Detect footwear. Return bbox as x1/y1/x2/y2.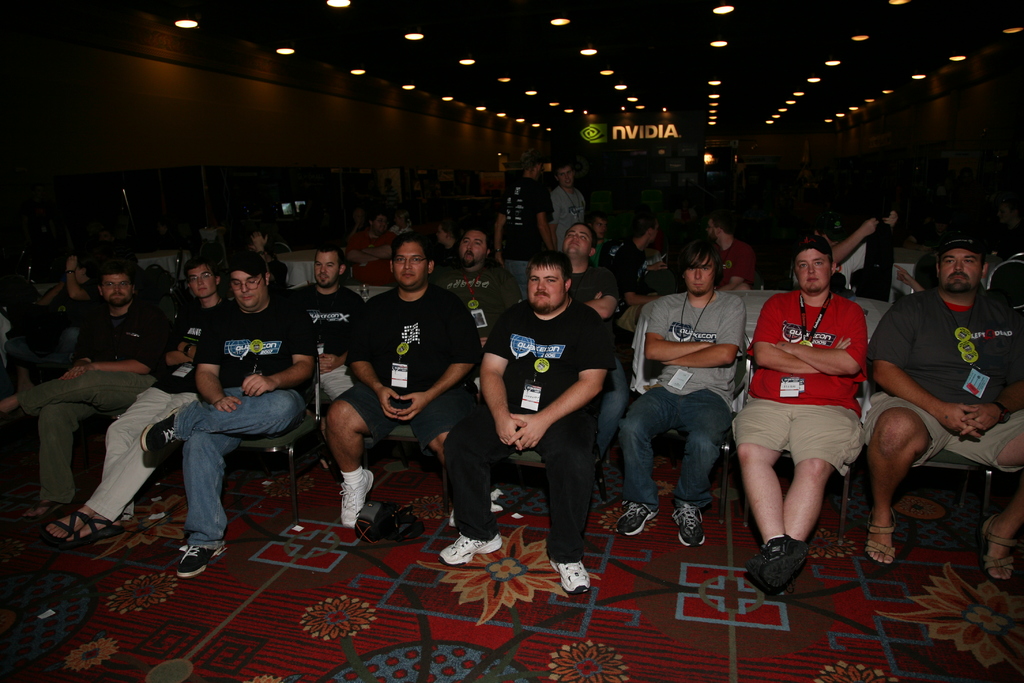
980/512/1016/586.
